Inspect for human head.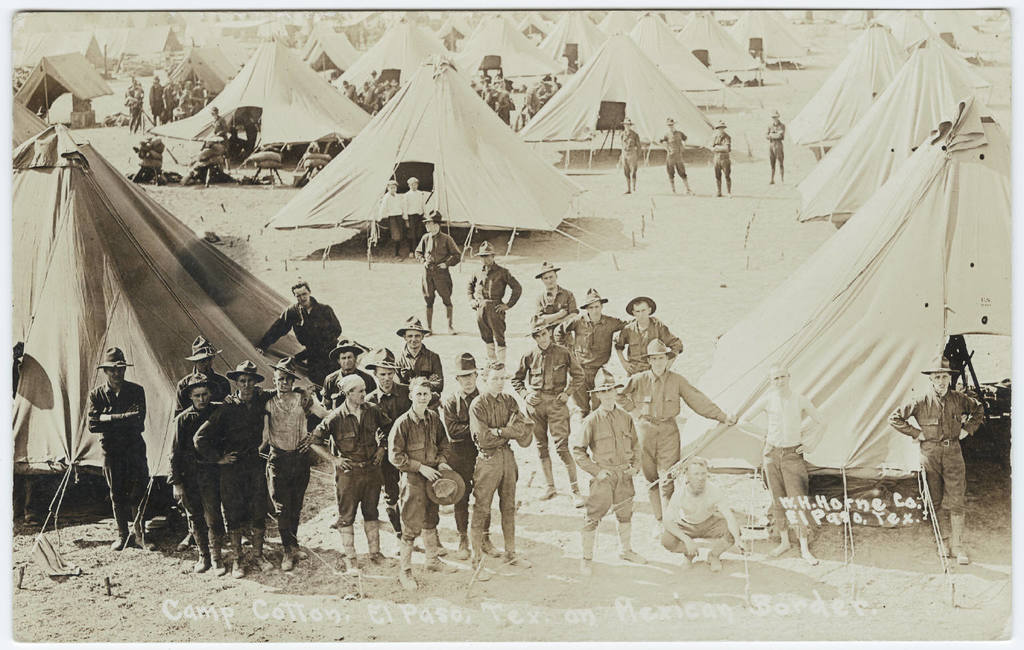
Inspection: [x1=641, y1=339, x2=669, y2=374].
